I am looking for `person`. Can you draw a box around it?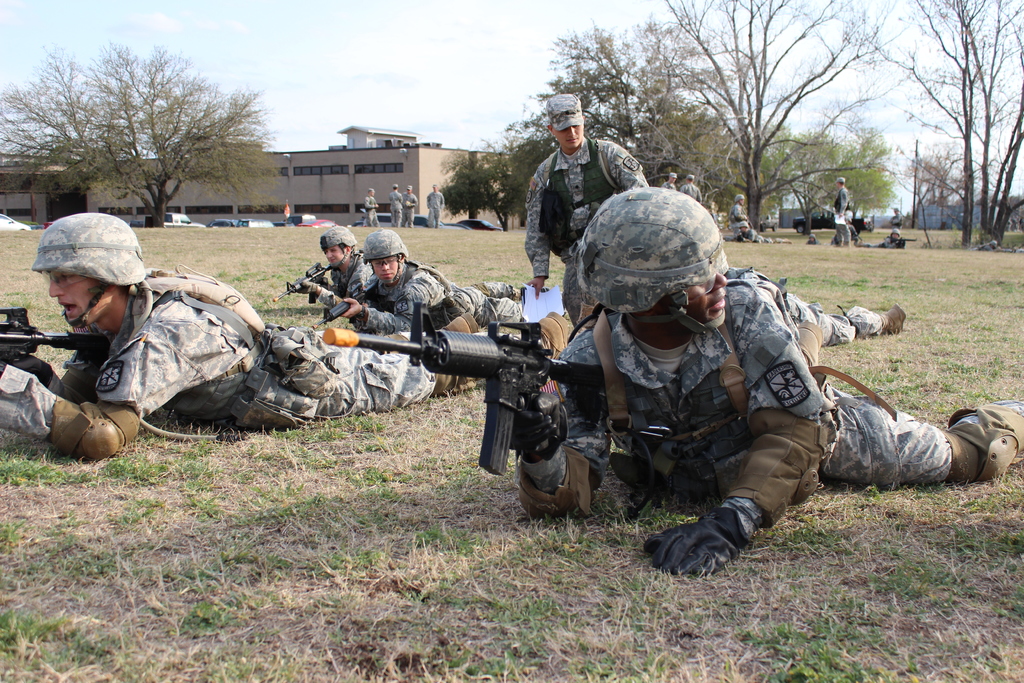
Sure, the bounding box is 335, 222, 530, 338.
